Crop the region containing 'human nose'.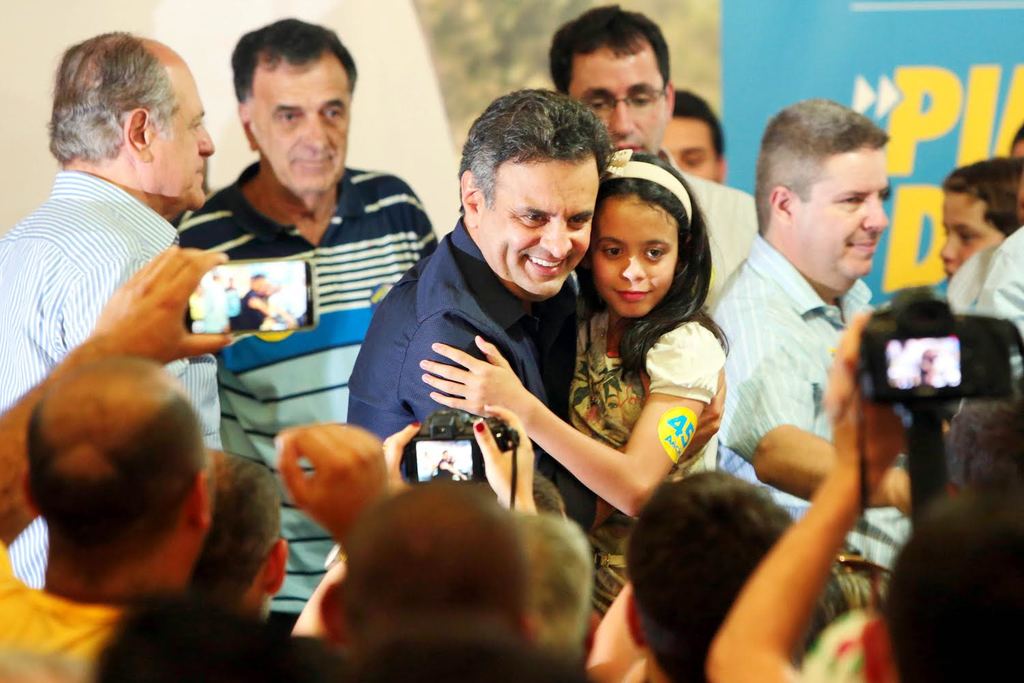
Crop region: x1=539, y1=221, x2=573, y2=260.
